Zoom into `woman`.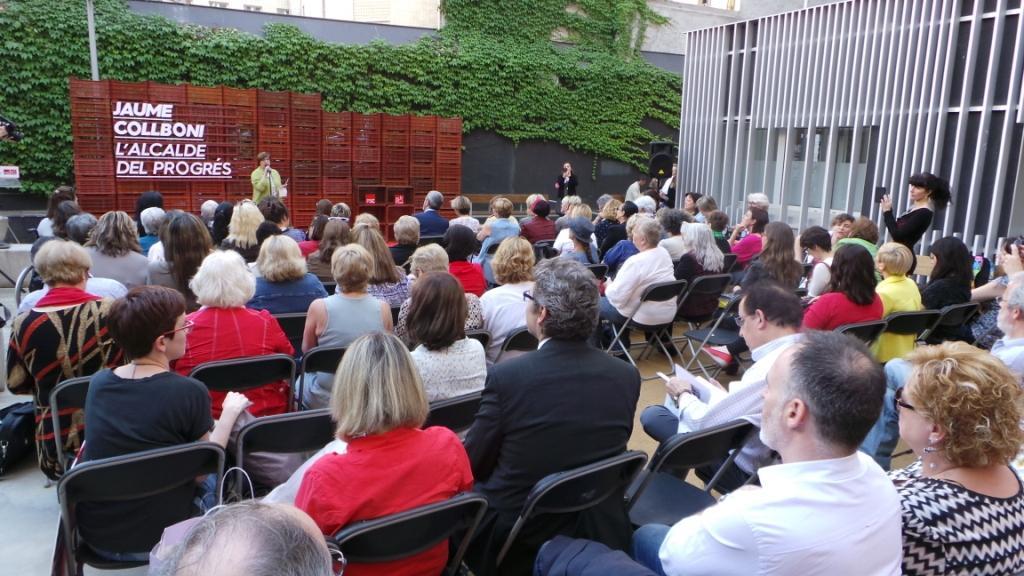
Zoom target: x1=406 y1=272 x2=489 y2=415.
